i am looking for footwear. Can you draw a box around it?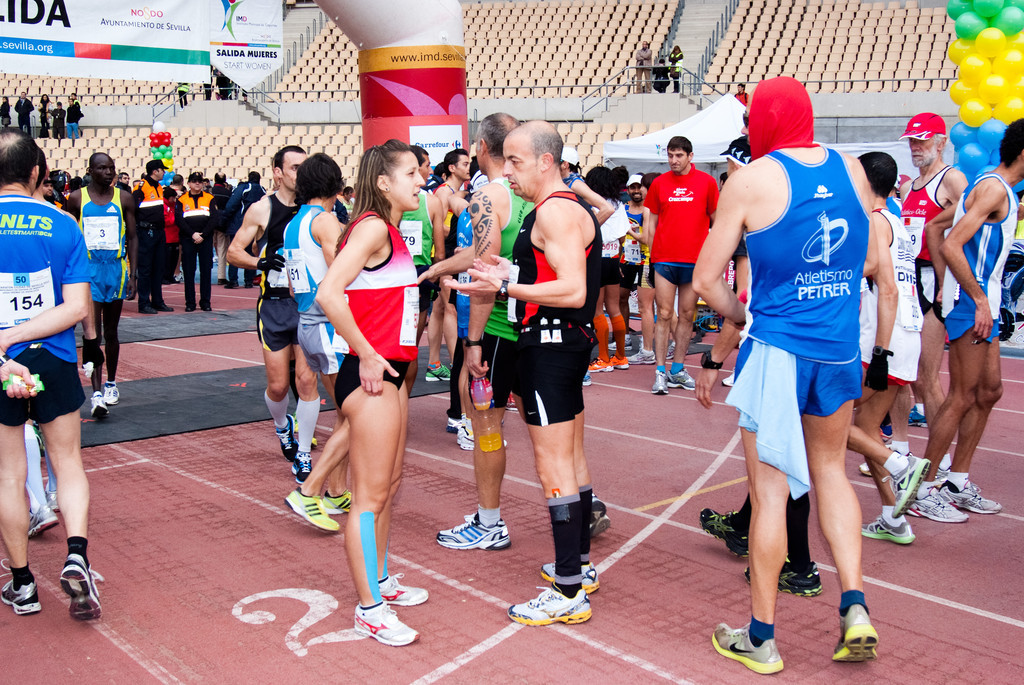
Sure, the bounding box is pyautogui.locateOnScreen(312, 487, 355, 515).
